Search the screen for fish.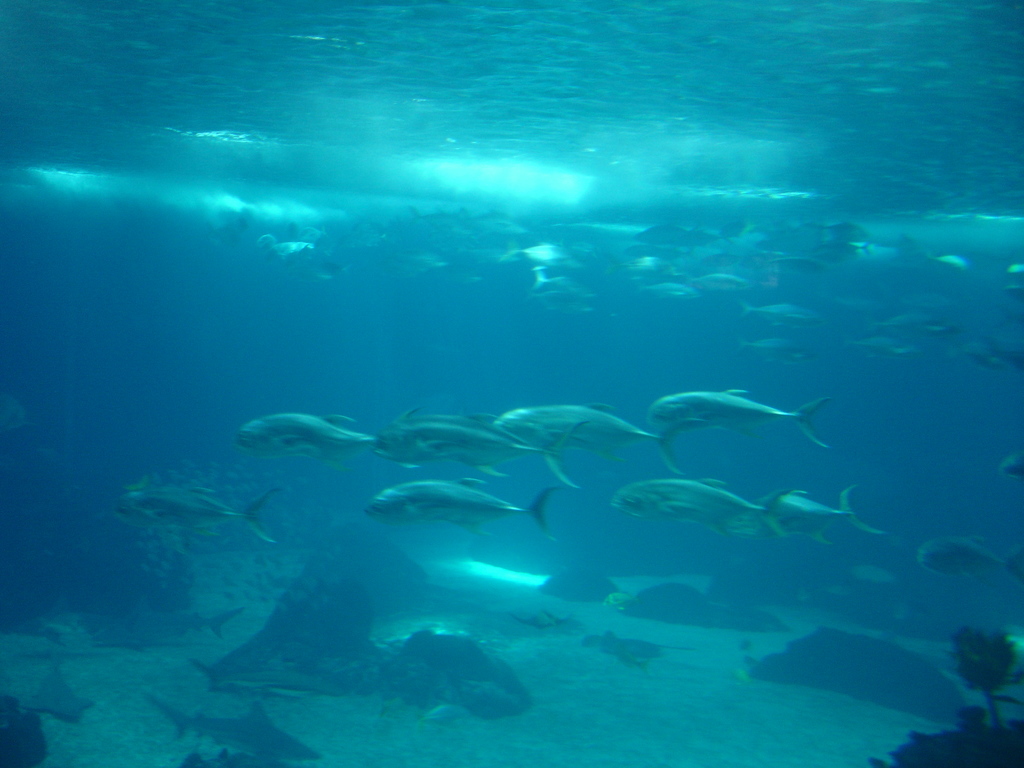
Found at 364/476/556/553.
